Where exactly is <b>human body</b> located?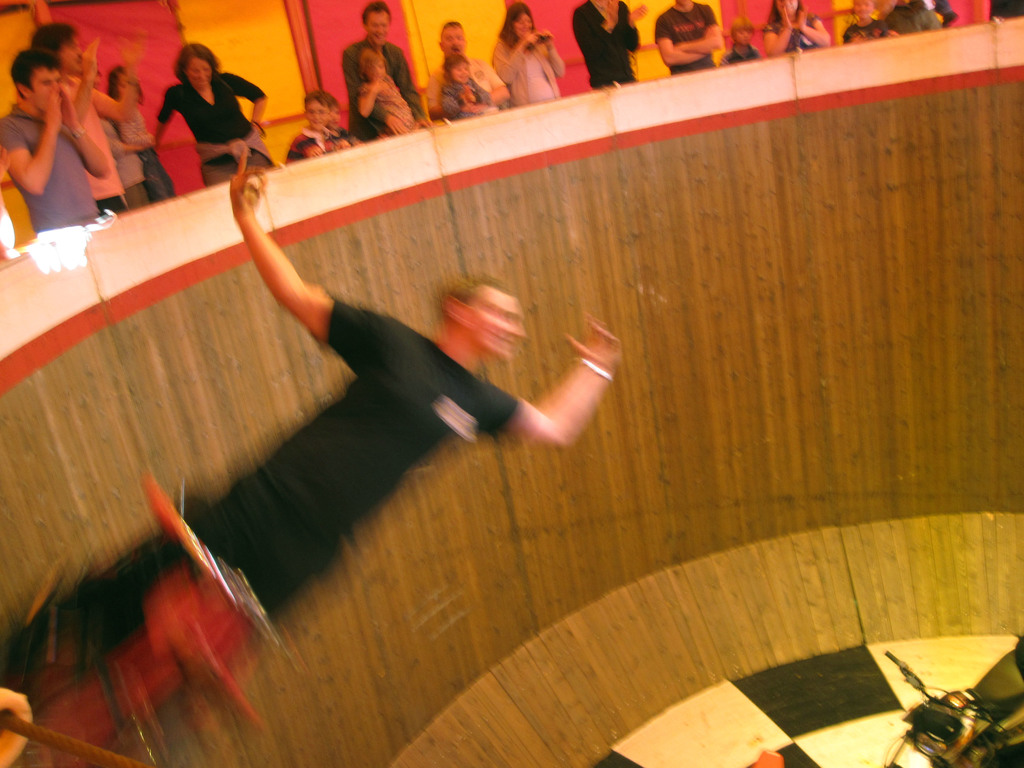
Its bounding box is locate(732, 12, 760, 64).
